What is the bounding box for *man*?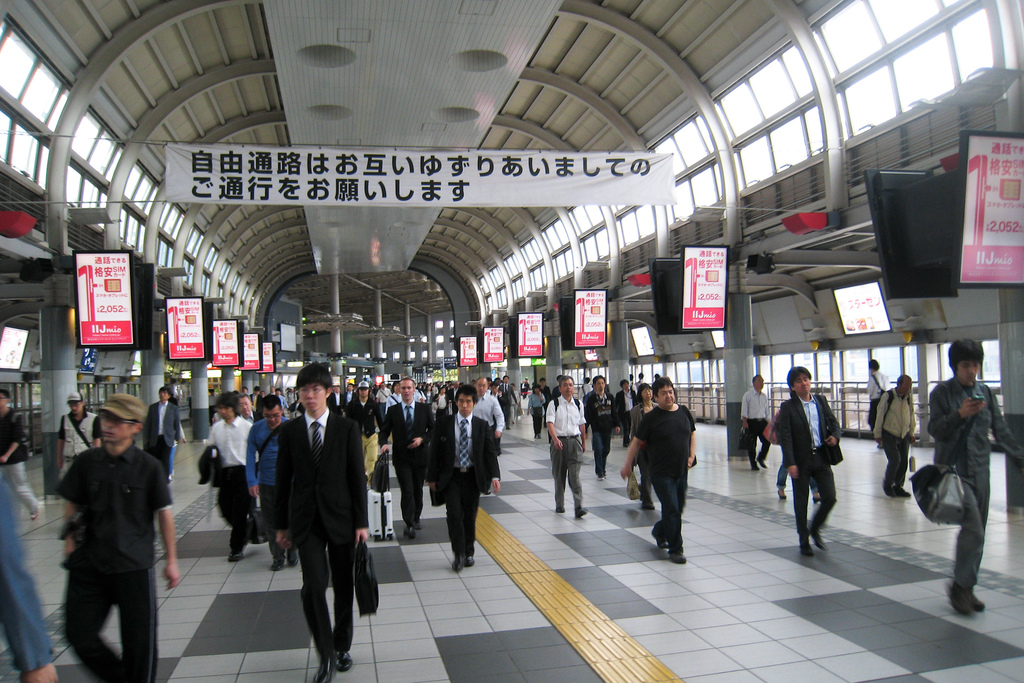
l=875, t=372, r=917, b=497.
